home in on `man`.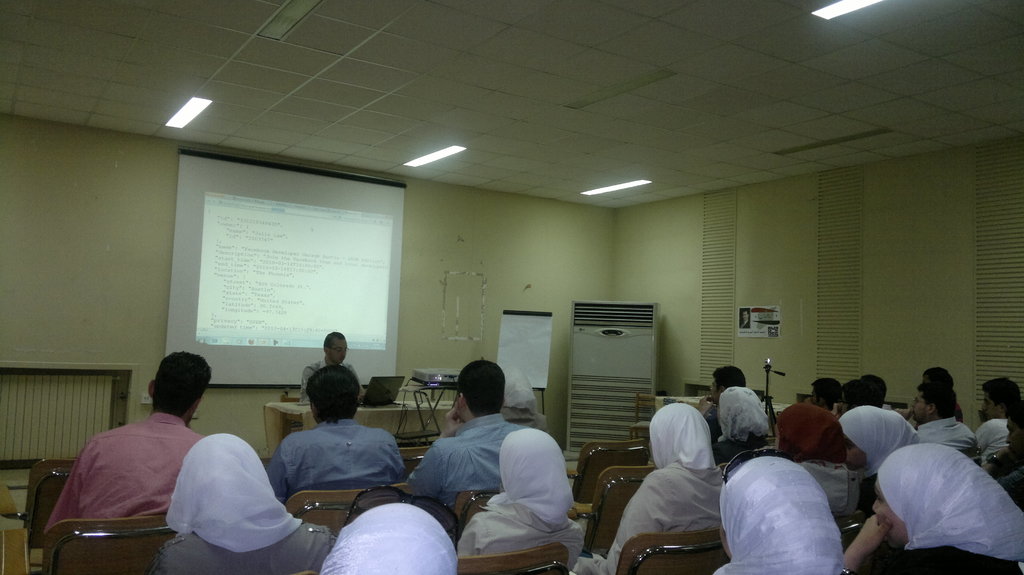
Homed in at BBox(845, 382, 874, 414).
